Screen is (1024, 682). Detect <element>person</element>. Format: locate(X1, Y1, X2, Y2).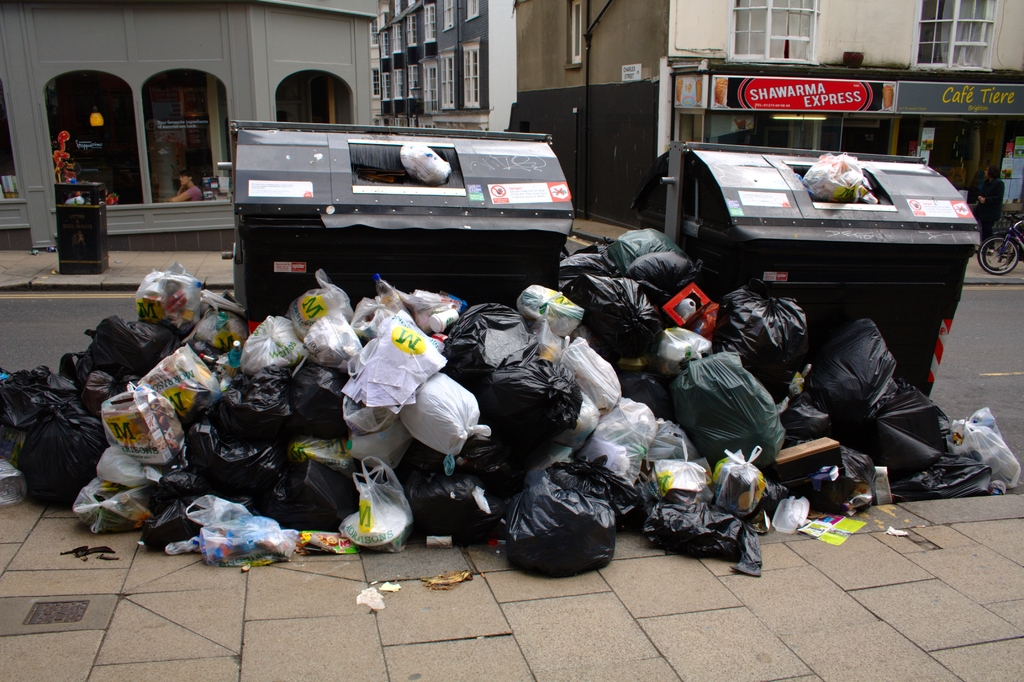
locate(168, 168, 199, 204).
